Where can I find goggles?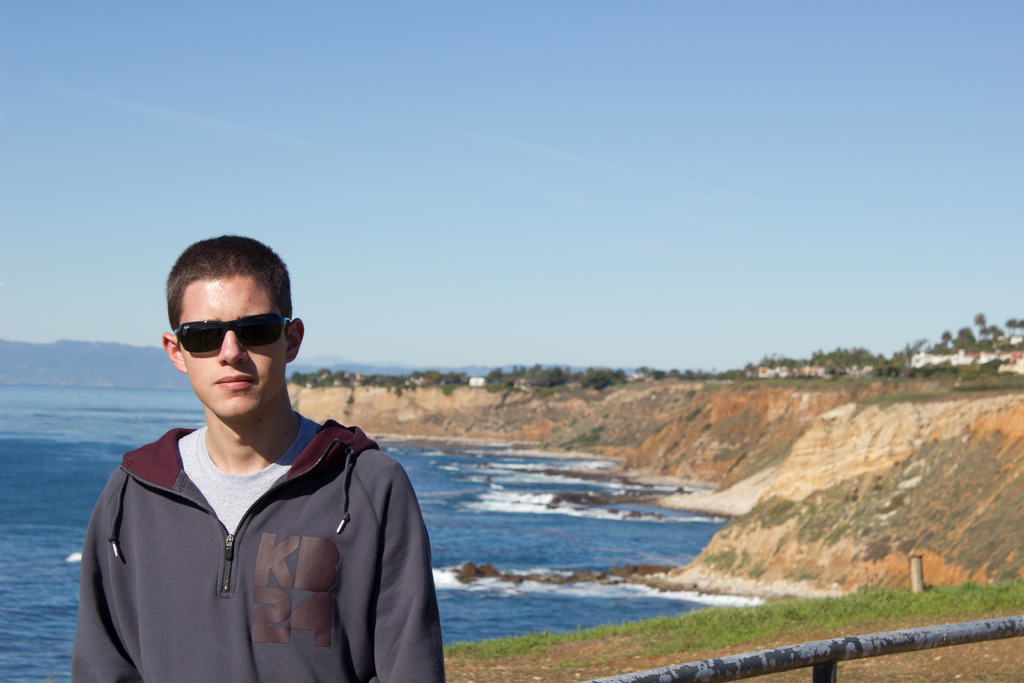
You can find it at 163,313,289,365.
